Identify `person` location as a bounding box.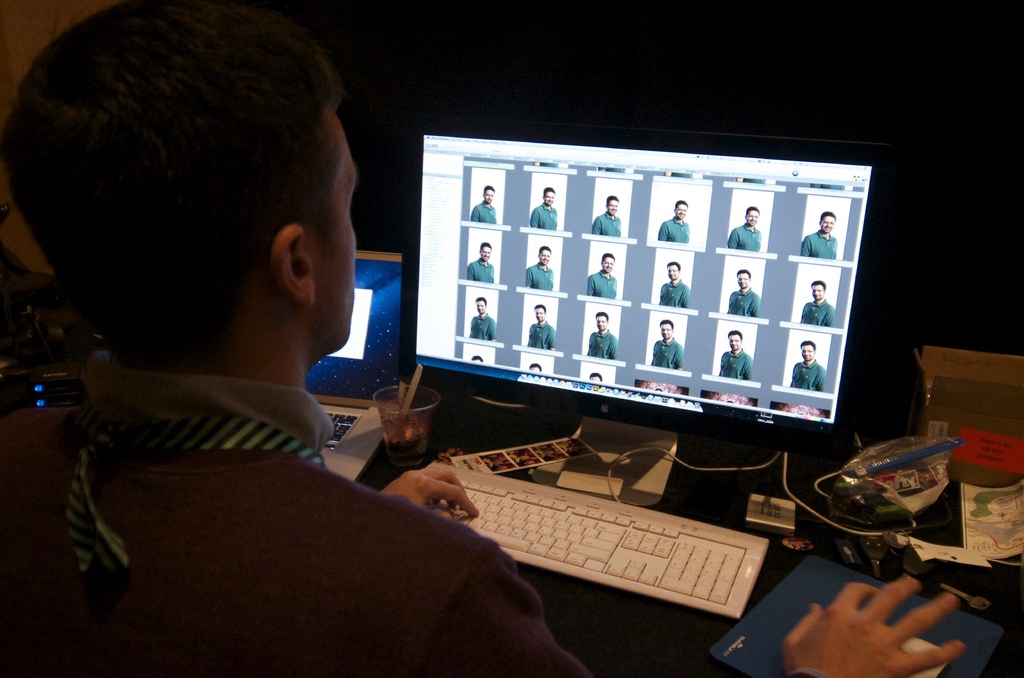
527:245:556:291.
